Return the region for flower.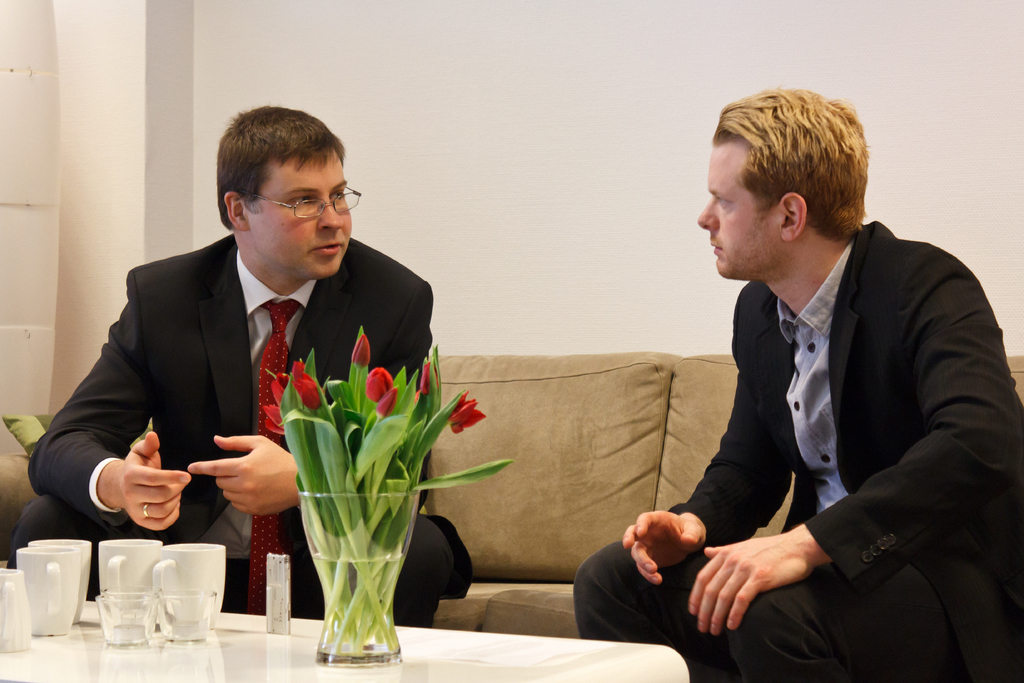
<region>270, 370, 292, 403</region>.
